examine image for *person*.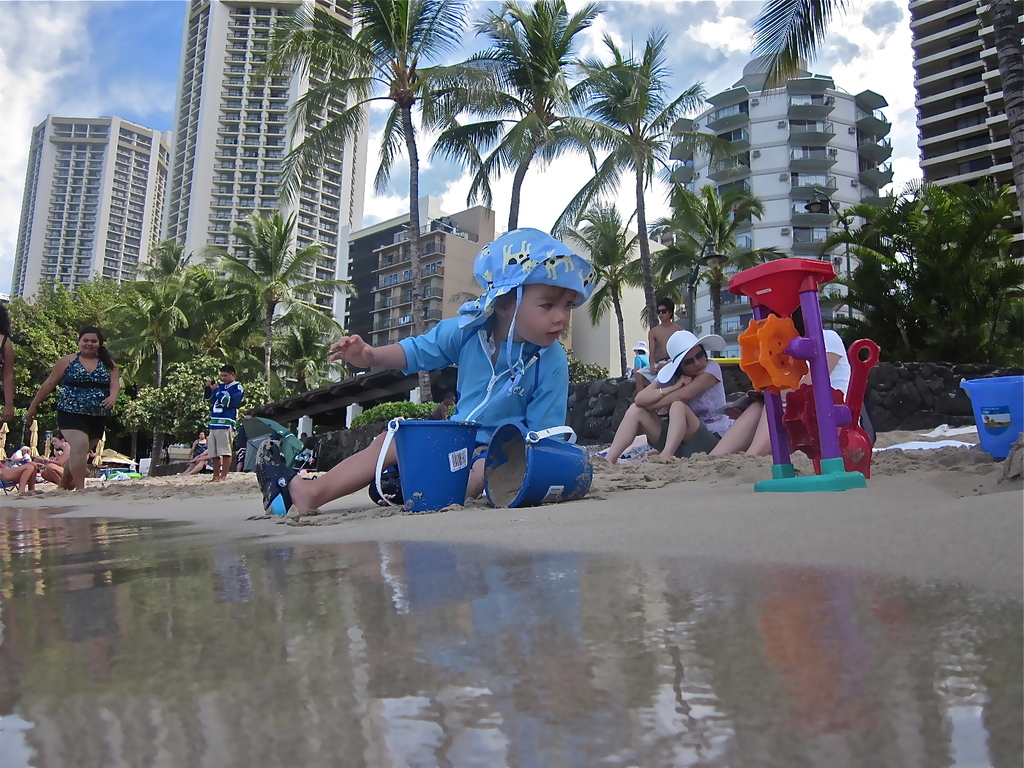
Examination result: [209,362,246,483].
